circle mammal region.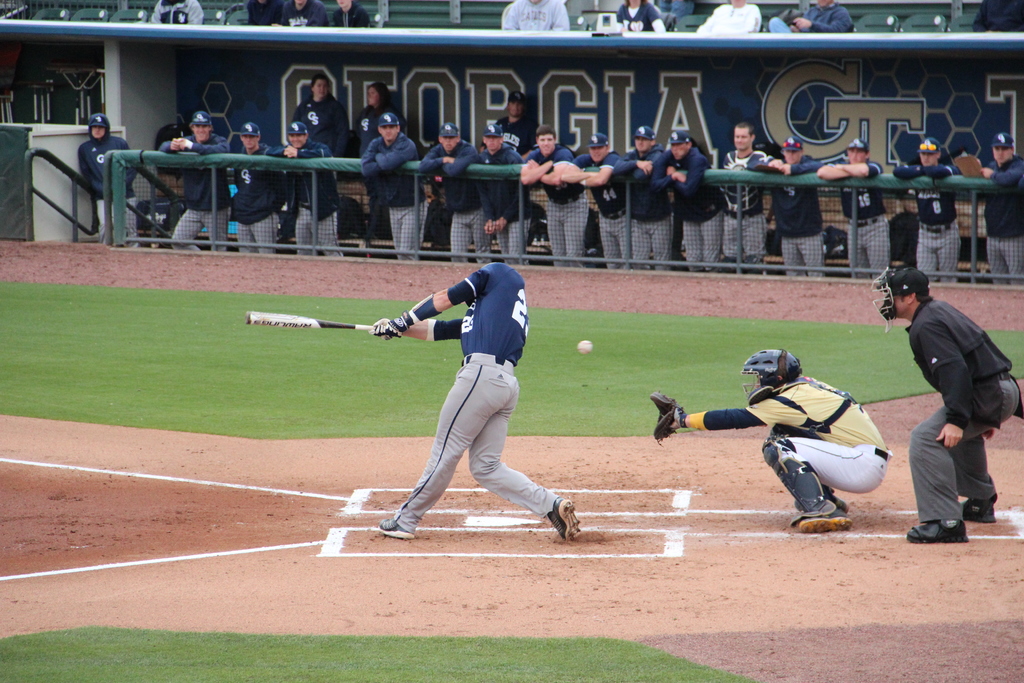
Region: <box>417,121,490,256</box>.
